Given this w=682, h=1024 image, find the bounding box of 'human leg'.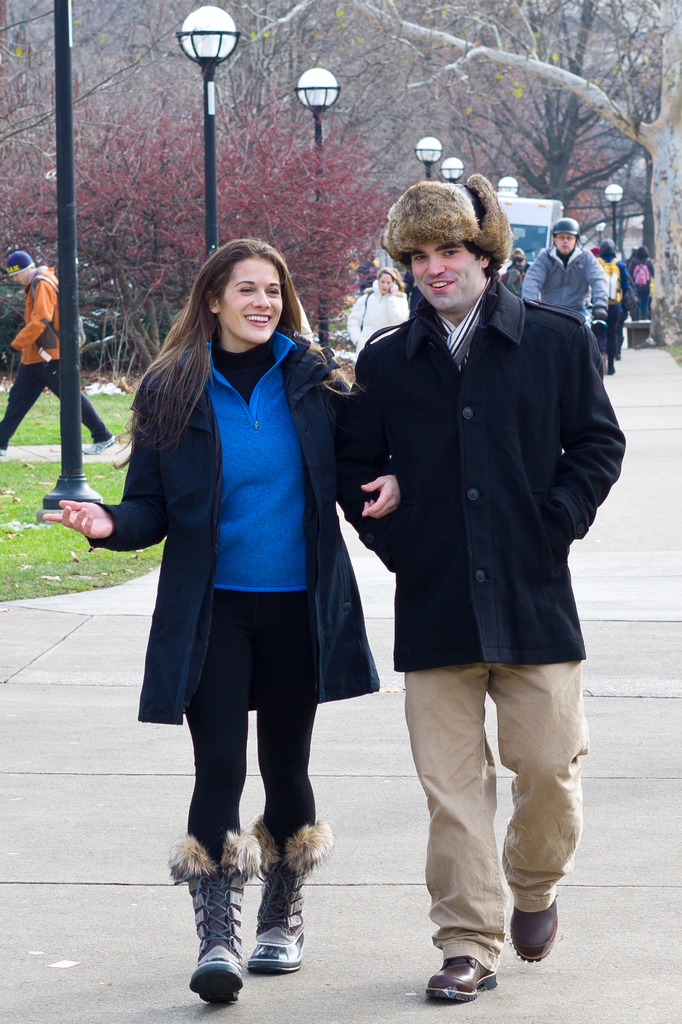
crop(488, 601, 584, 951).
